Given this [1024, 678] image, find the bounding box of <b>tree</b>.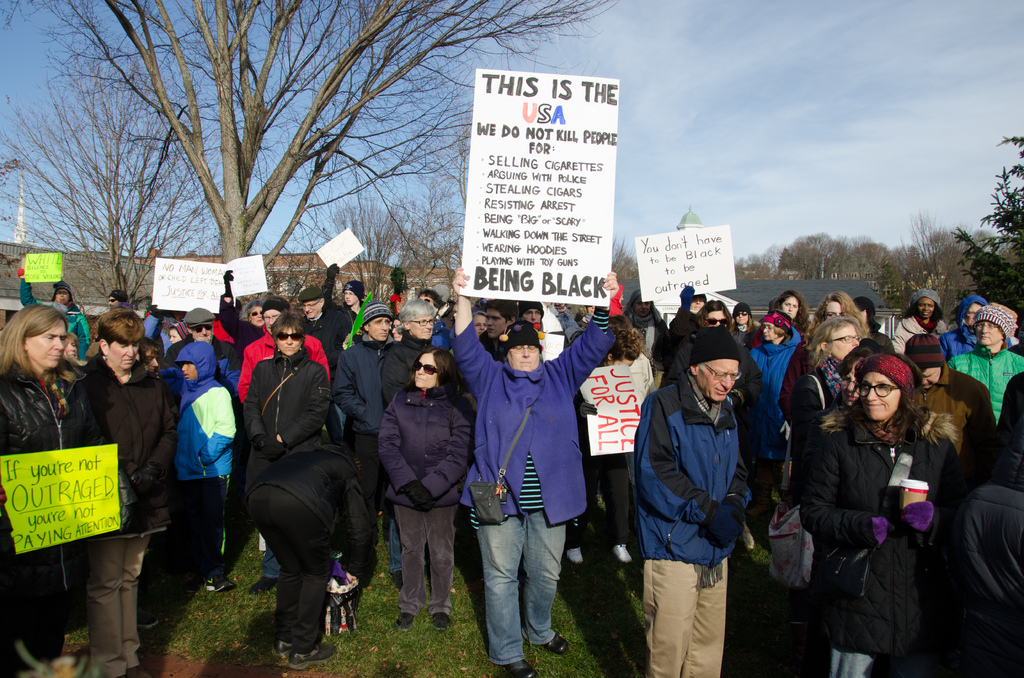
0:62:216:319.
